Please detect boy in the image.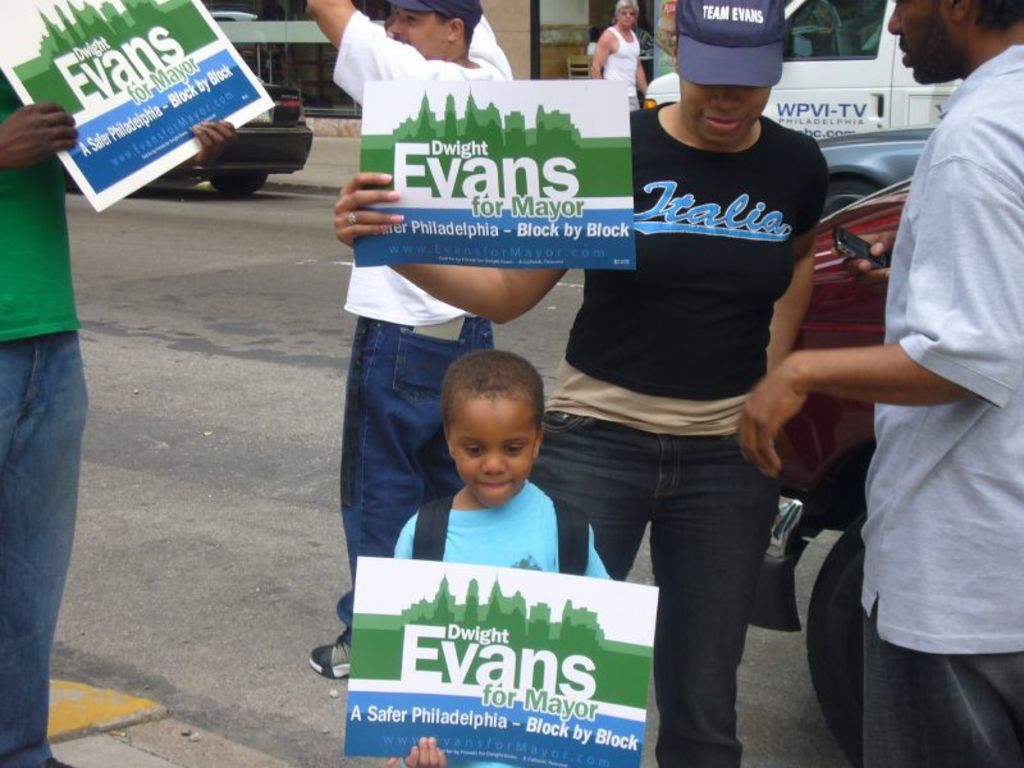
bbox=(353, 70, 920, 685).
